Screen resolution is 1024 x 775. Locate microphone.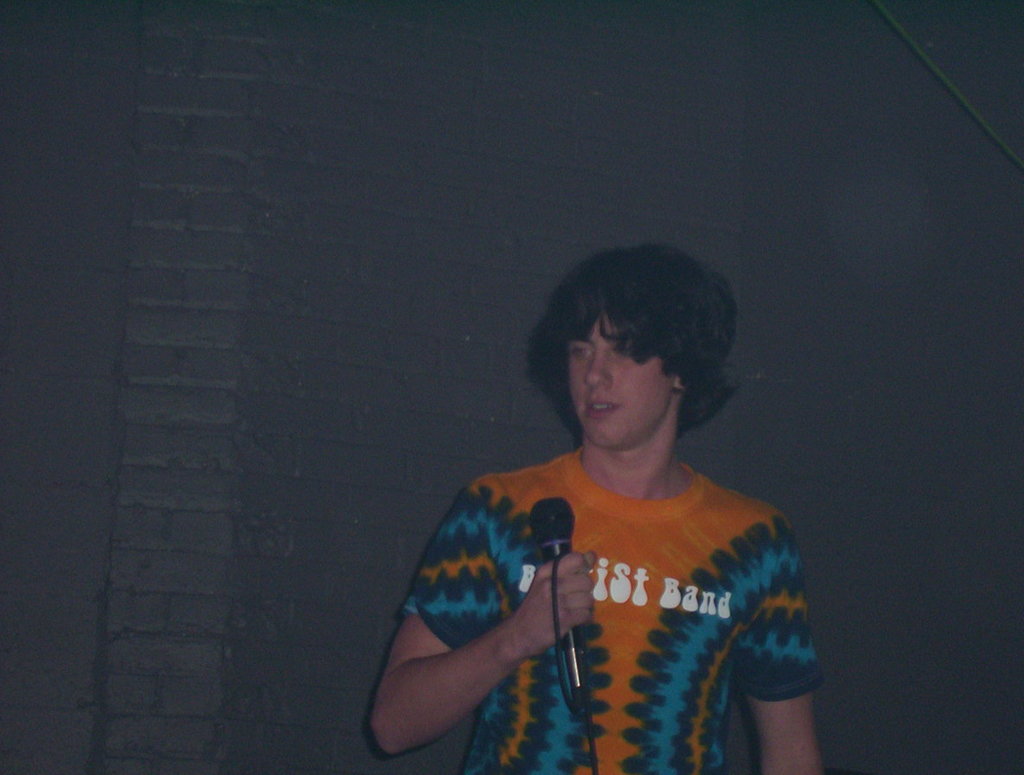
{"left": 531, "top": 496, "right": 578, "bottom": 651}.
